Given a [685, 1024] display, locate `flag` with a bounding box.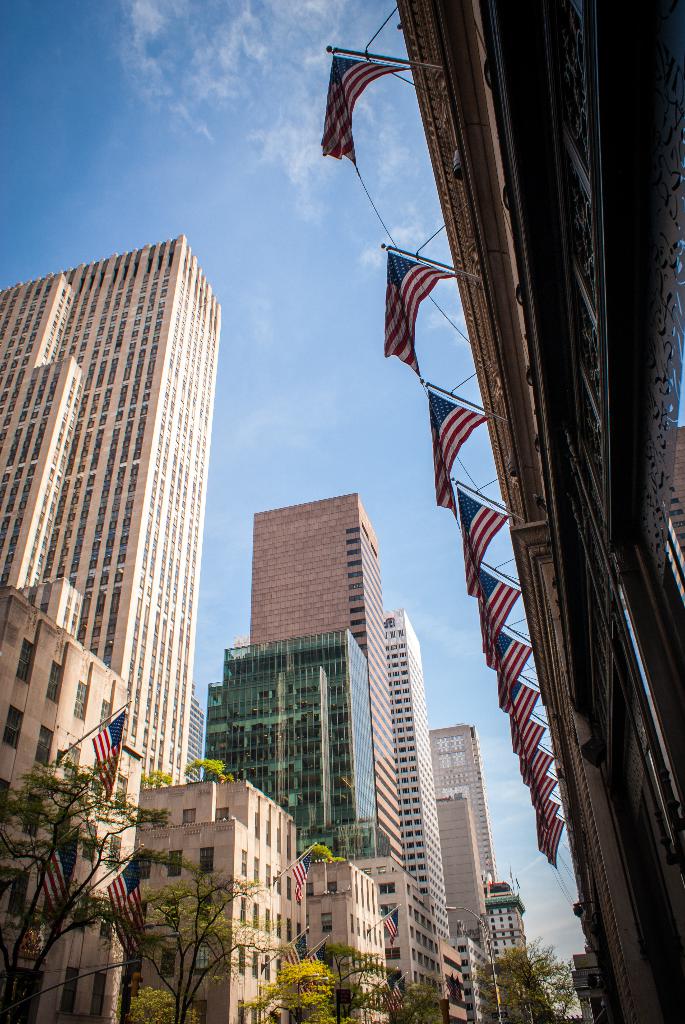
Located: rect(508, 685, 533, 764).
